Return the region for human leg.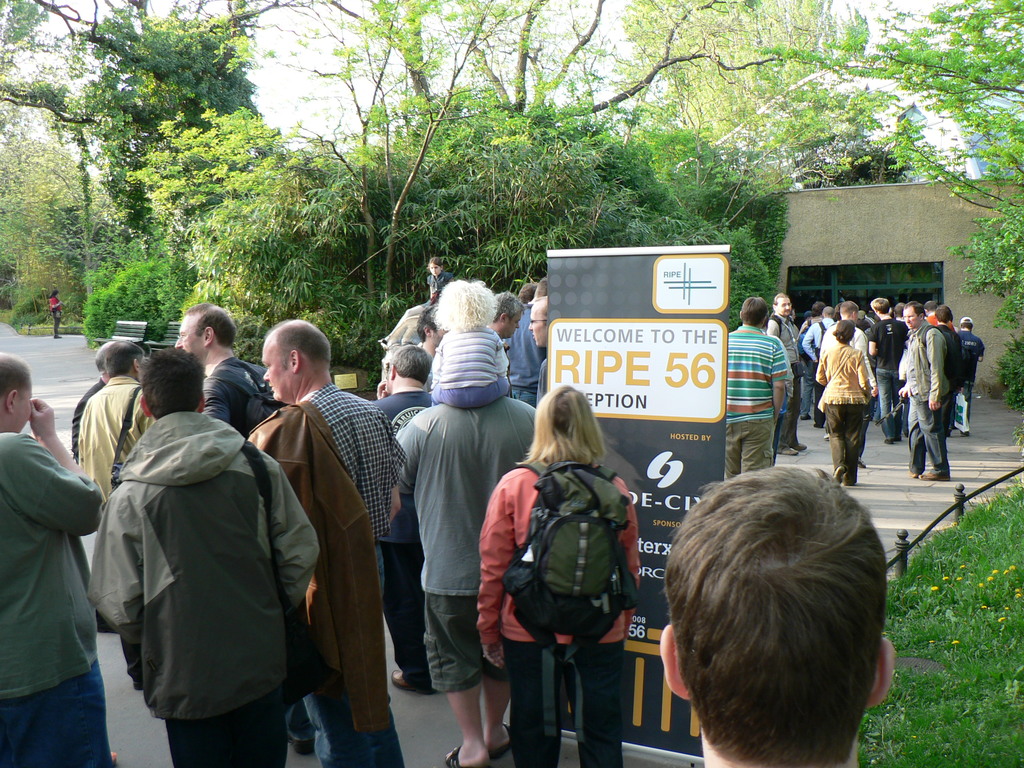
crop(449, 682, 495, 765).
